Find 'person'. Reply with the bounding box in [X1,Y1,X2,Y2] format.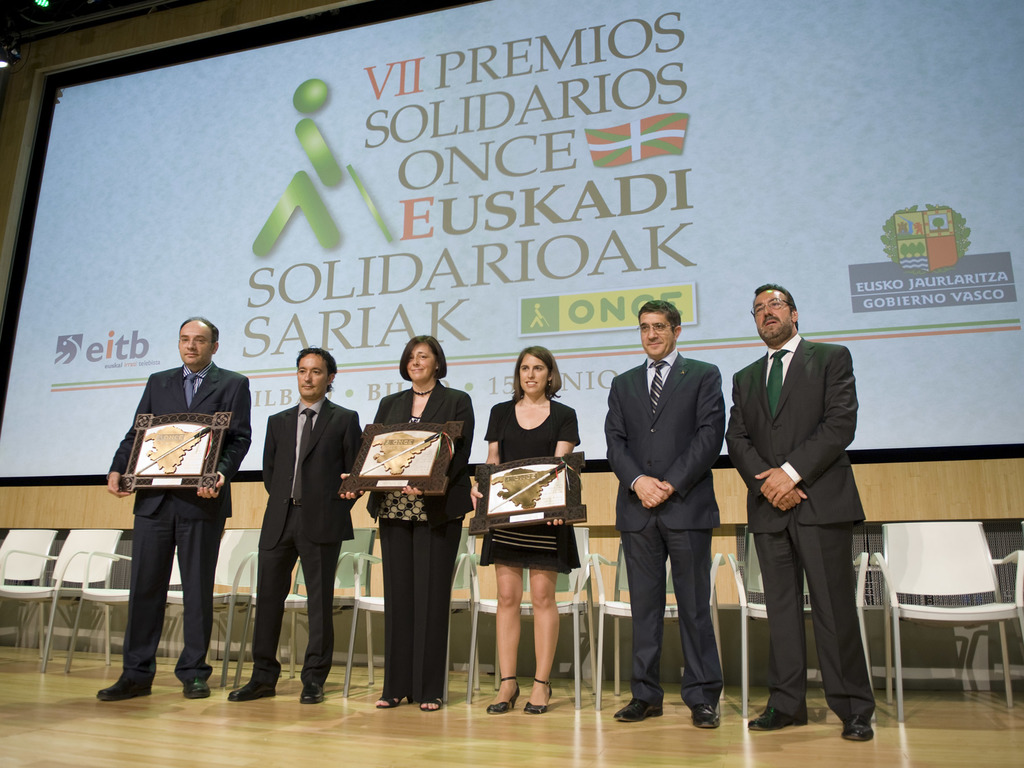
[470,344,582,716].
